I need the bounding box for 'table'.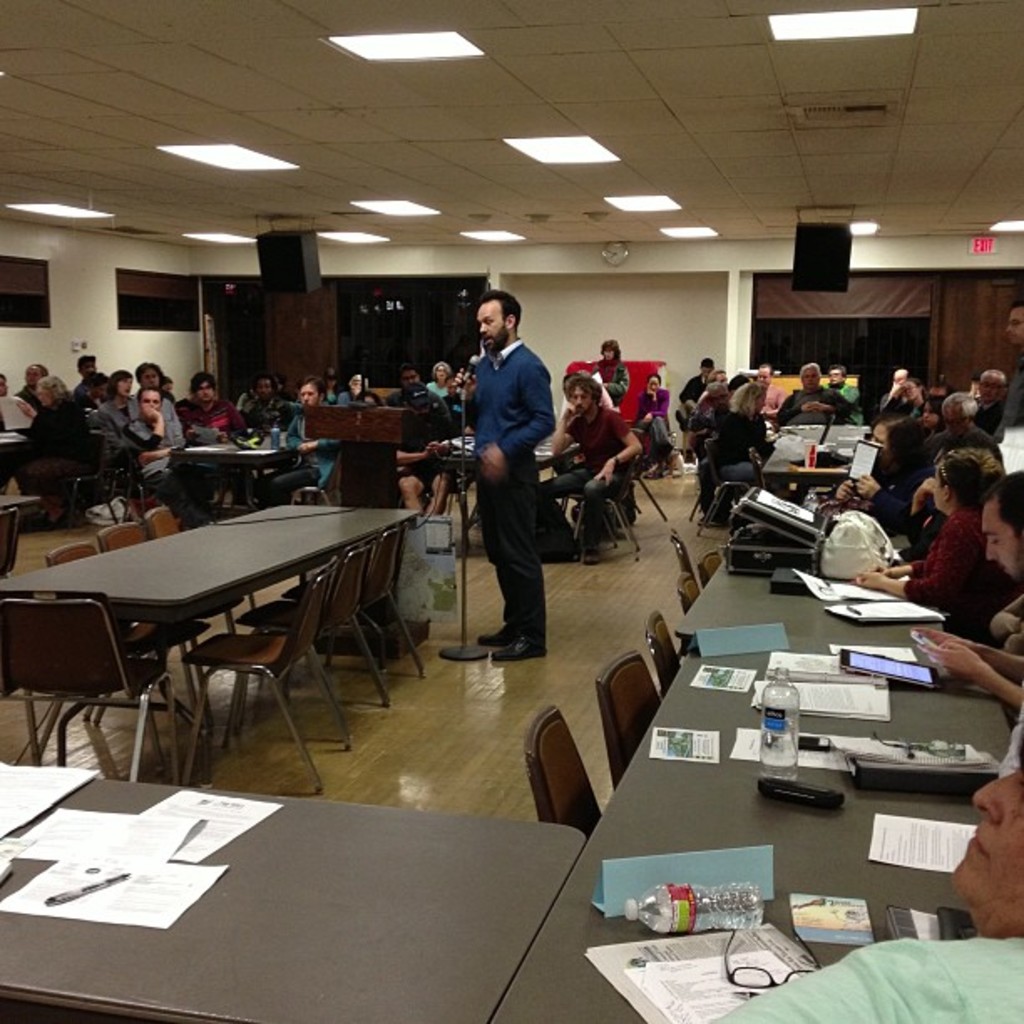
Here it is: locate(0, 763, 582, 1022).
